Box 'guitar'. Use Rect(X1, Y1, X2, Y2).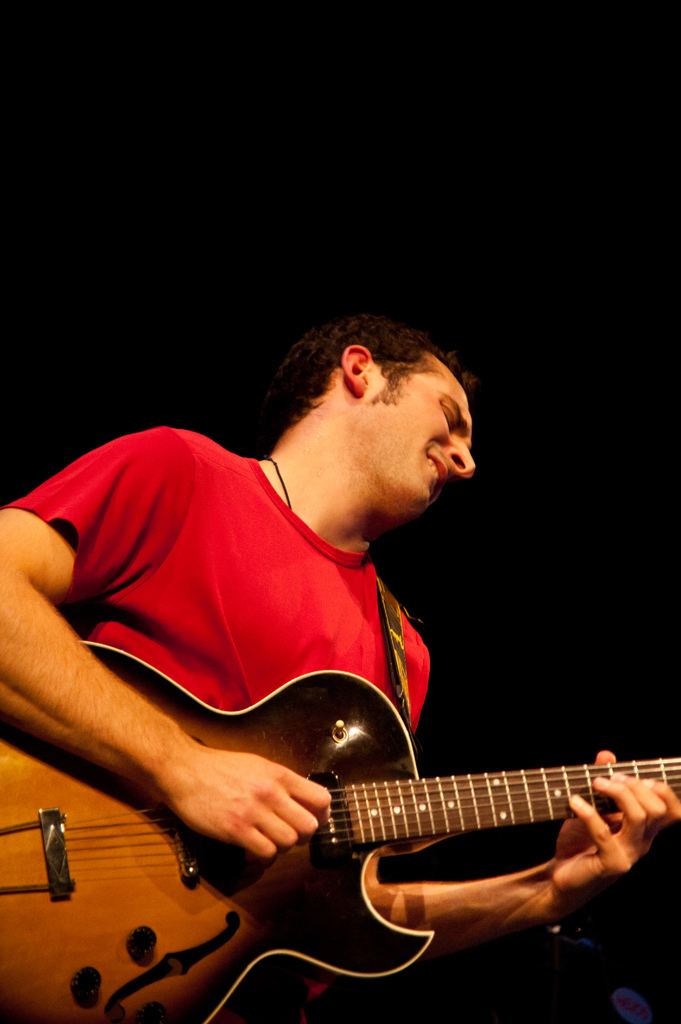
Rect(90, 678, 680, 973).
